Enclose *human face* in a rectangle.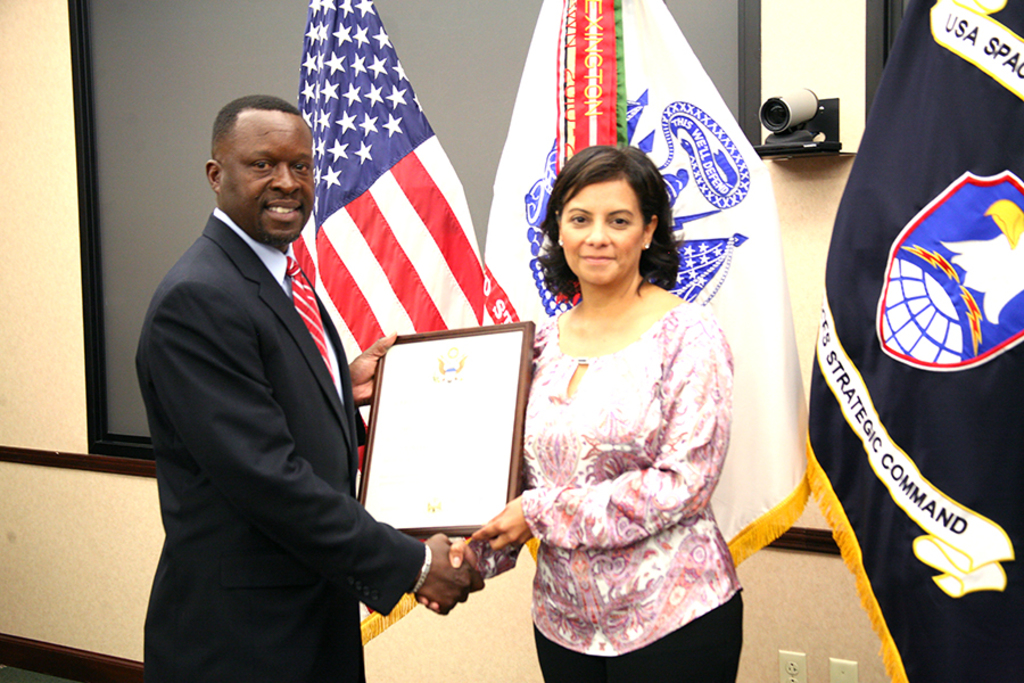
locate(560, 171, 647, 288).
